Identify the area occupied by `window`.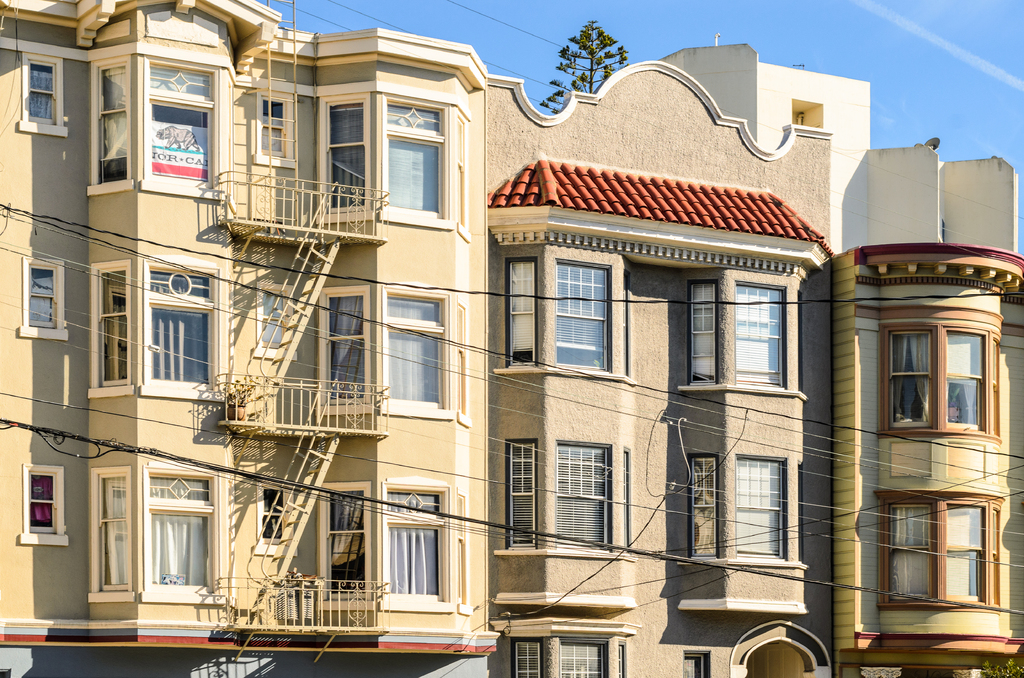
Area: BBox(148, 58, 214, 190).
